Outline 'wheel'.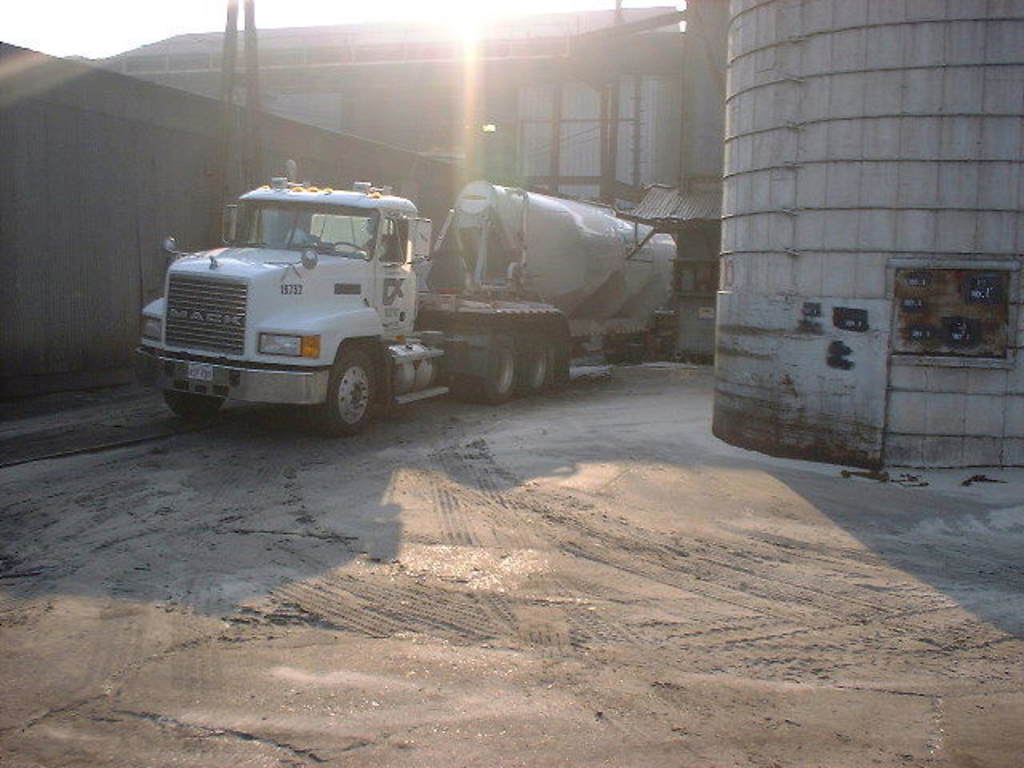
Outline: Rect(626, 333, 650, 371).
